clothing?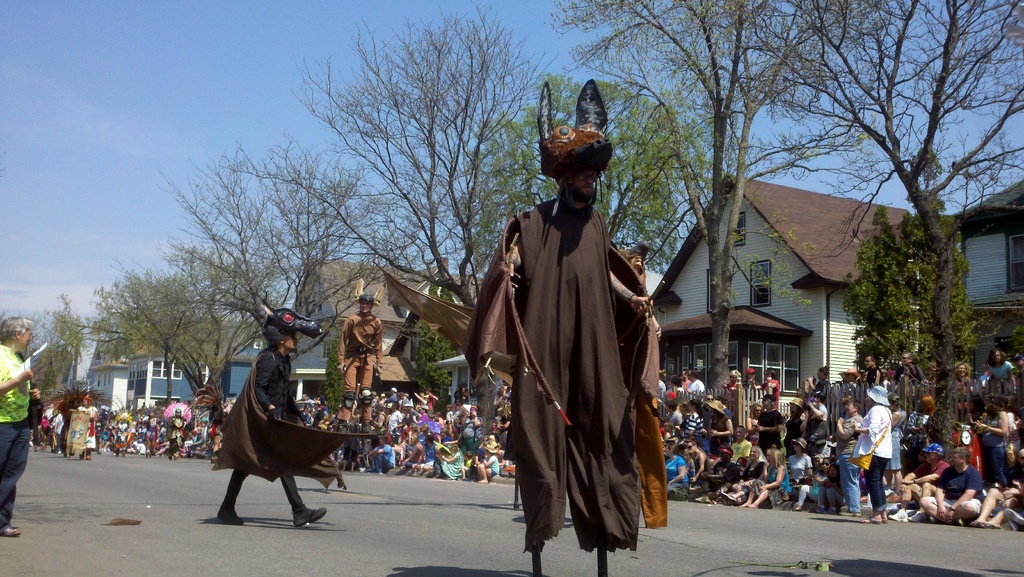
445,448,464,478
